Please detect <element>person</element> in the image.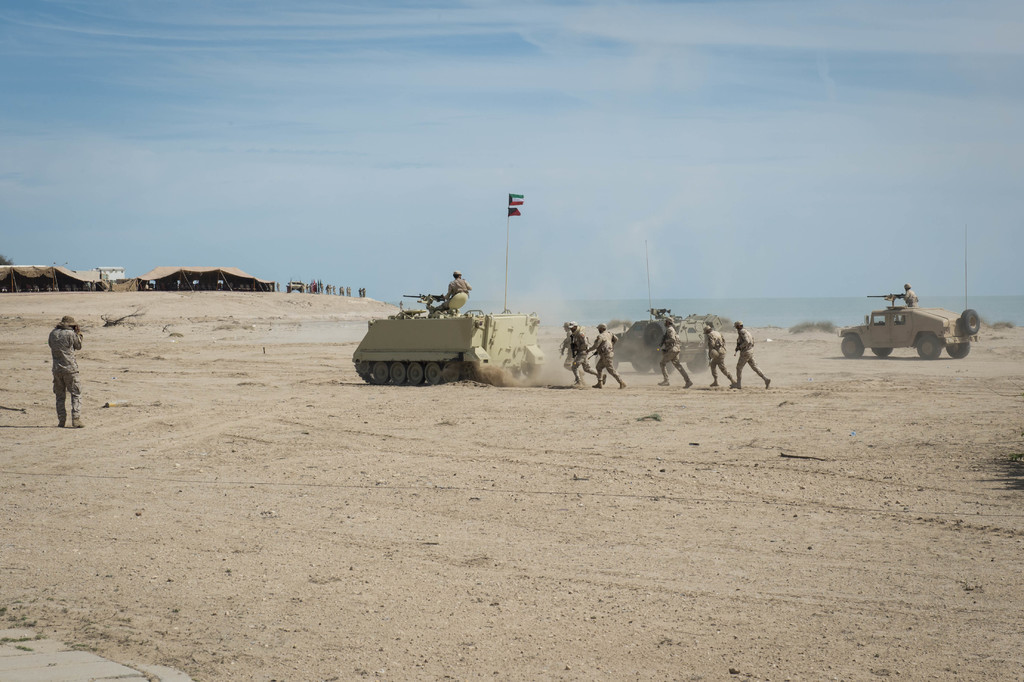
(568,324,593,383).
